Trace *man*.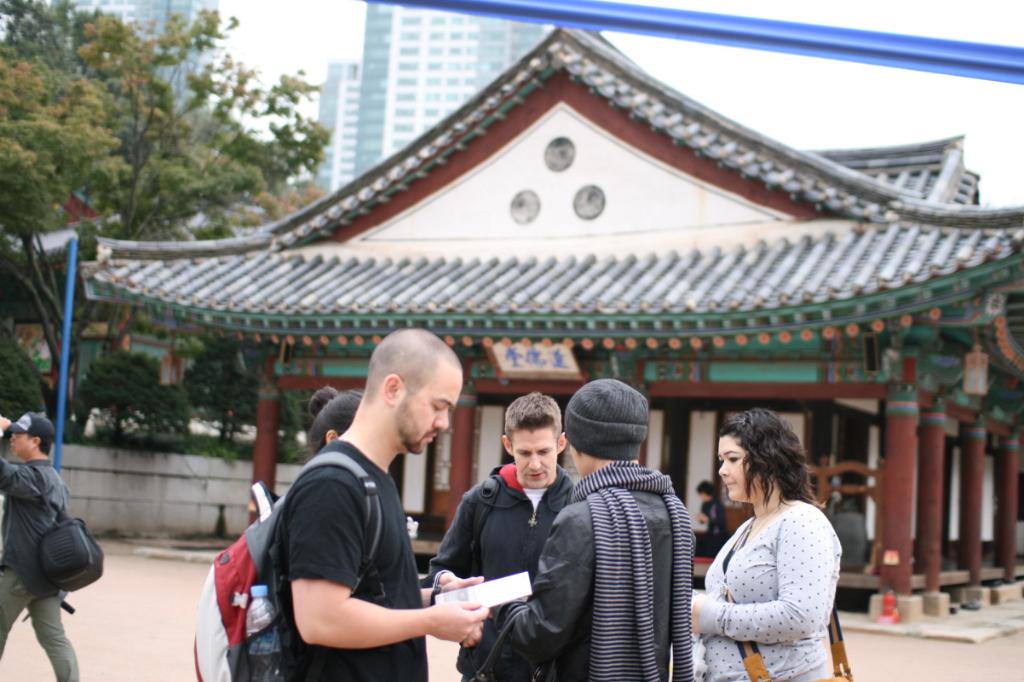
Traced to rect(428, 389, 576, 681).
